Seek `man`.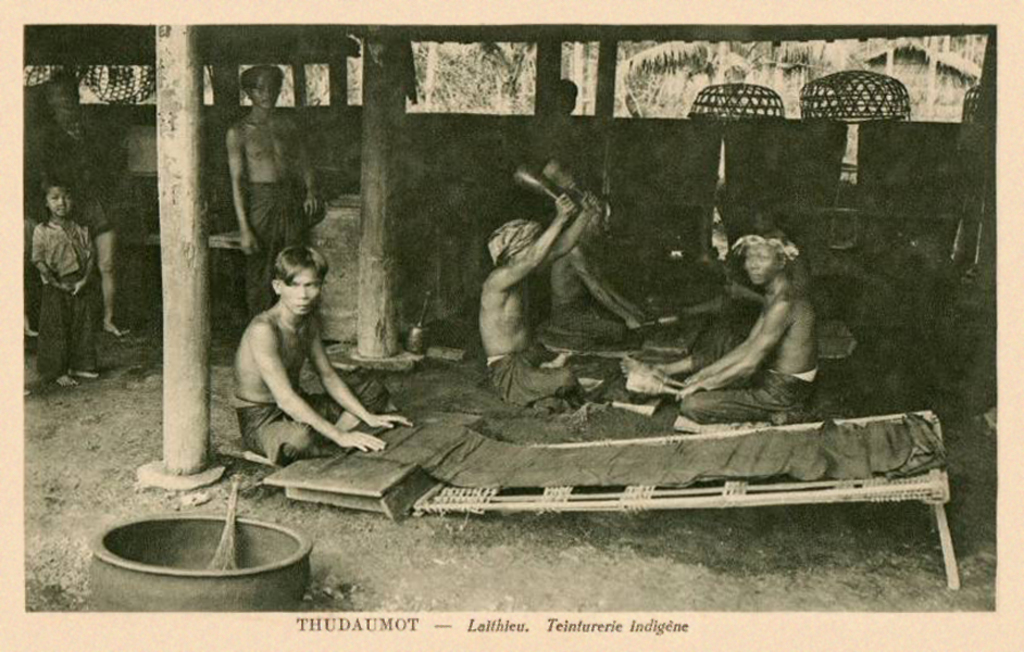
left=226, top=65, right=325, bottom=323.
